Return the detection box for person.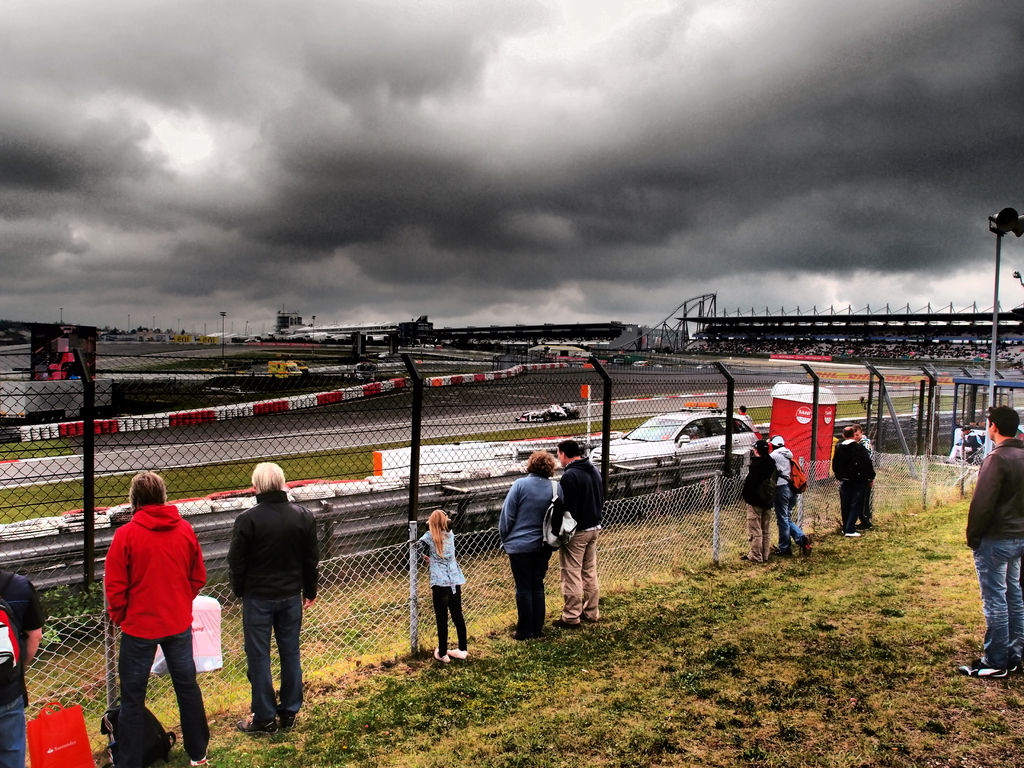
left=767, top=433, right=813, bottom=561.
